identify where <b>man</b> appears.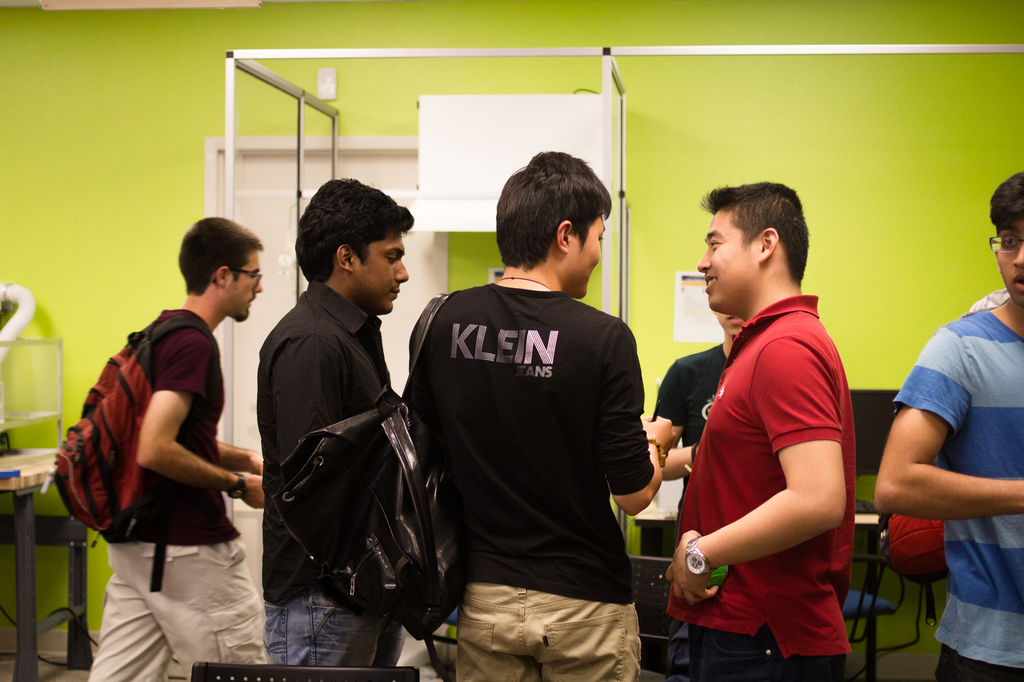
Appears at BBox(259, 174, 408, 665).
